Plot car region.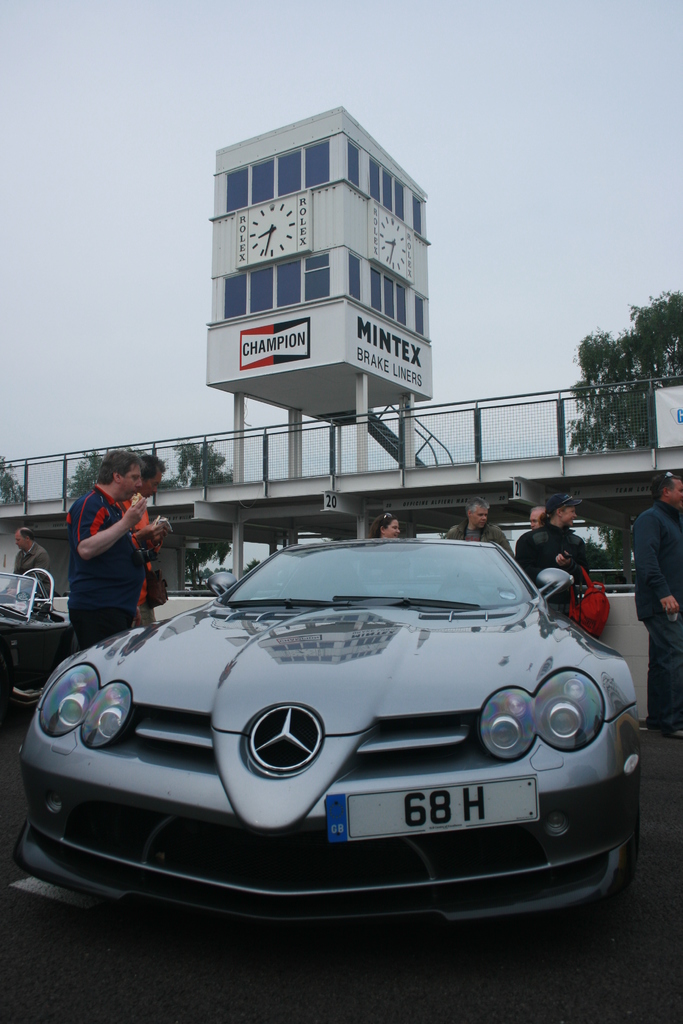
Plotted at l=0, t=568, r=76, b=728.
